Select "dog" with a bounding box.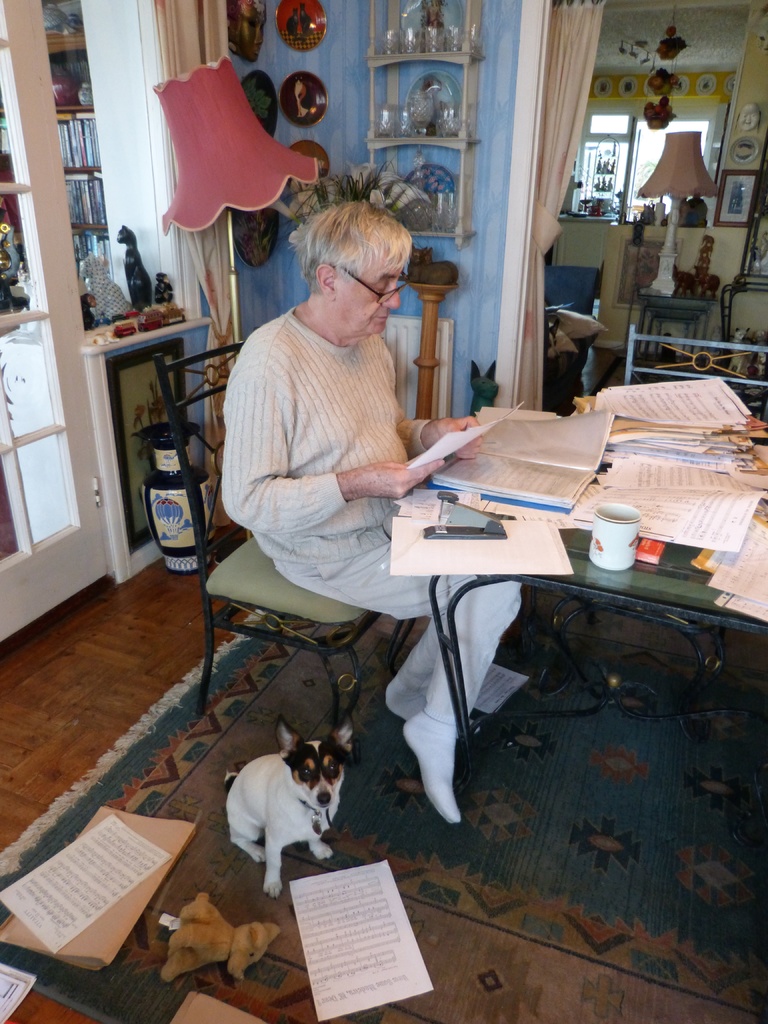
detection(228, 716, 357, 901).
